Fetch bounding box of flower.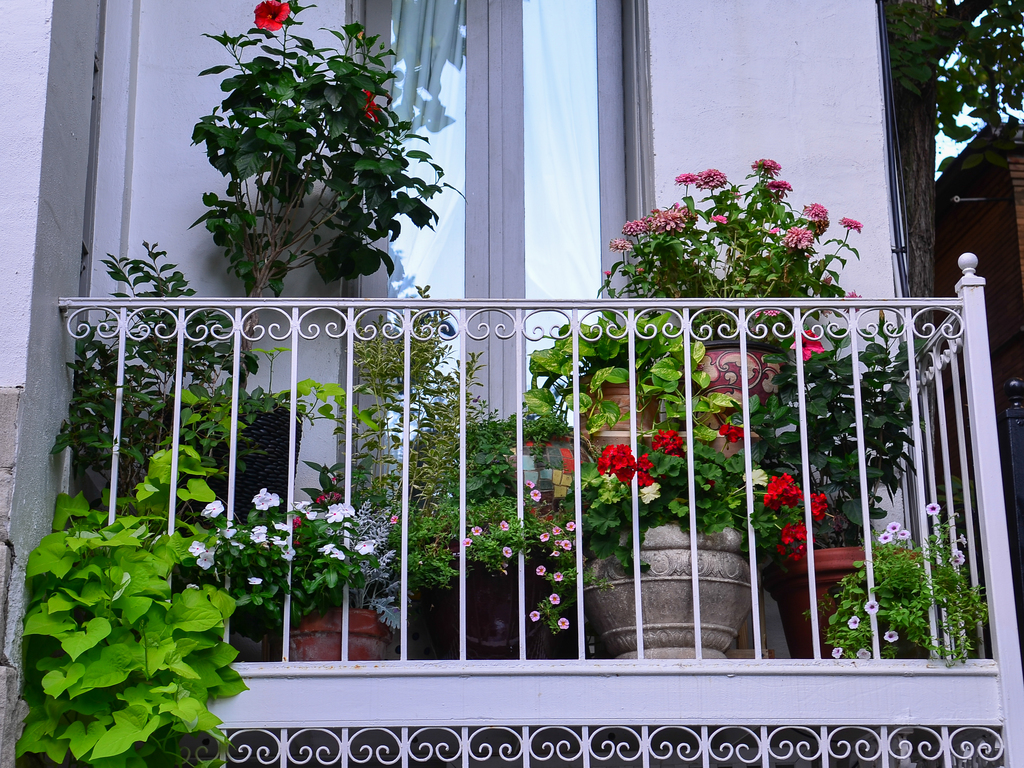
Bbox: detection(847, 614, 861, 629).
